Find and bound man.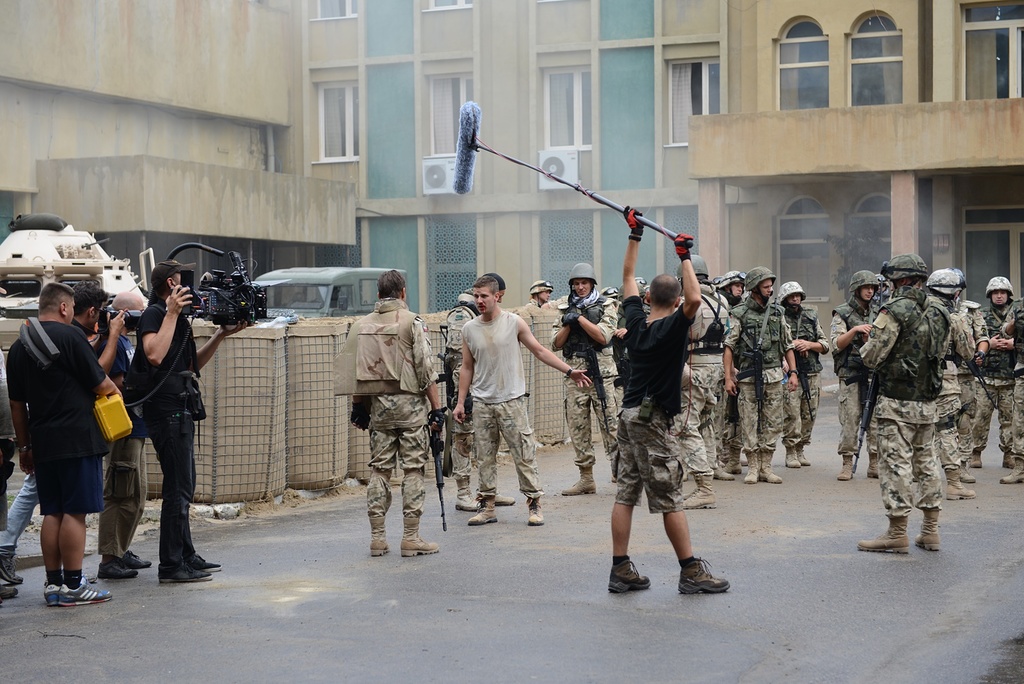
Bound: <bbox>440, 271, 514, 510</bbox>.
